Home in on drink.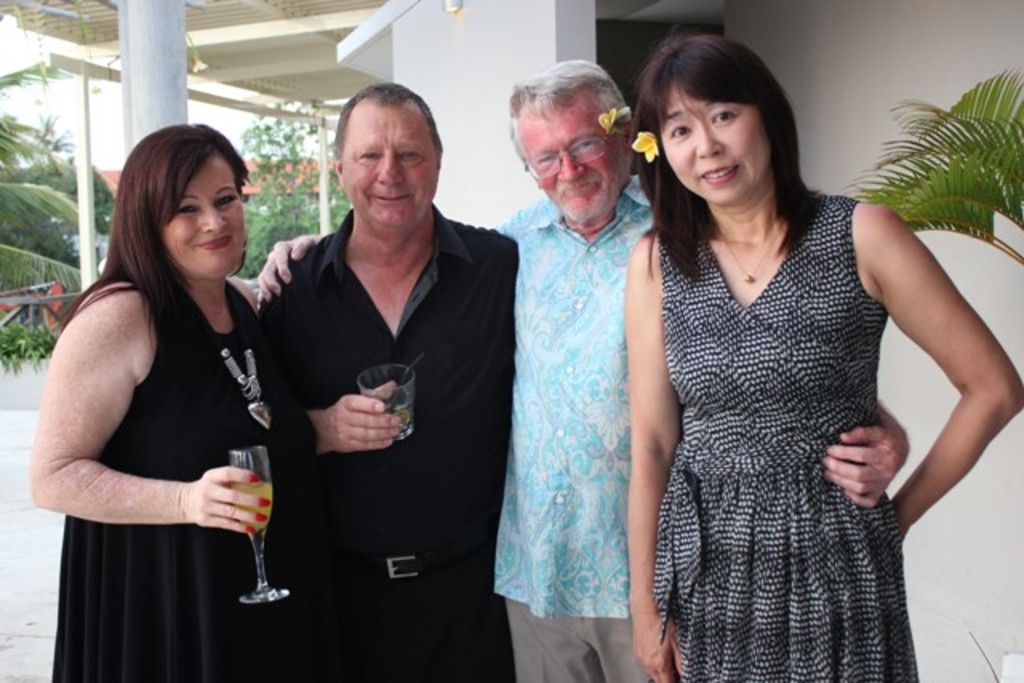
Homed in at locate(243, 486, 275, 533).
